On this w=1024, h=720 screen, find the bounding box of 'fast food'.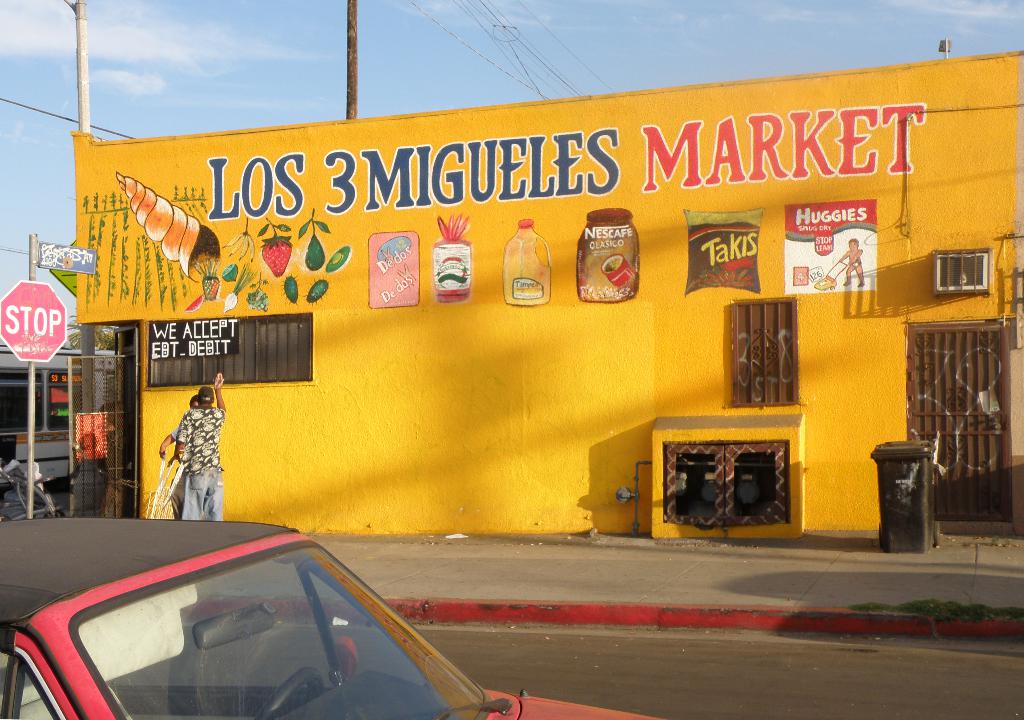
Bounding box: box=[116, 171, 202, 277].
